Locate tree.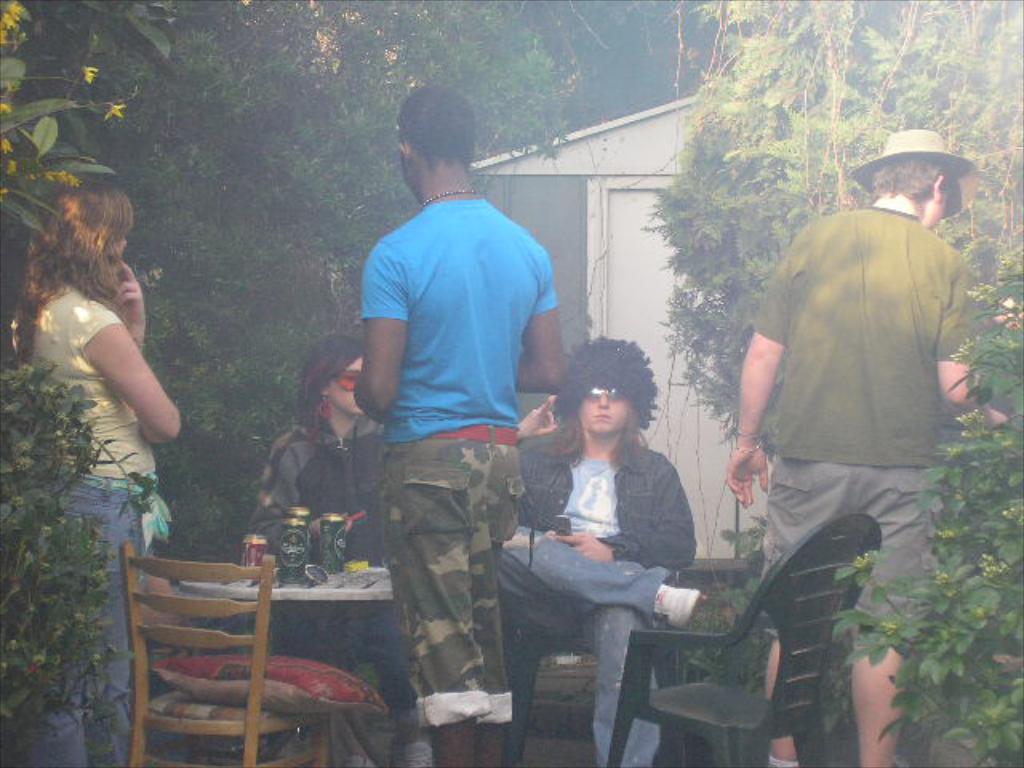
Bounding box: crop(661, 0, 1022, 509).
